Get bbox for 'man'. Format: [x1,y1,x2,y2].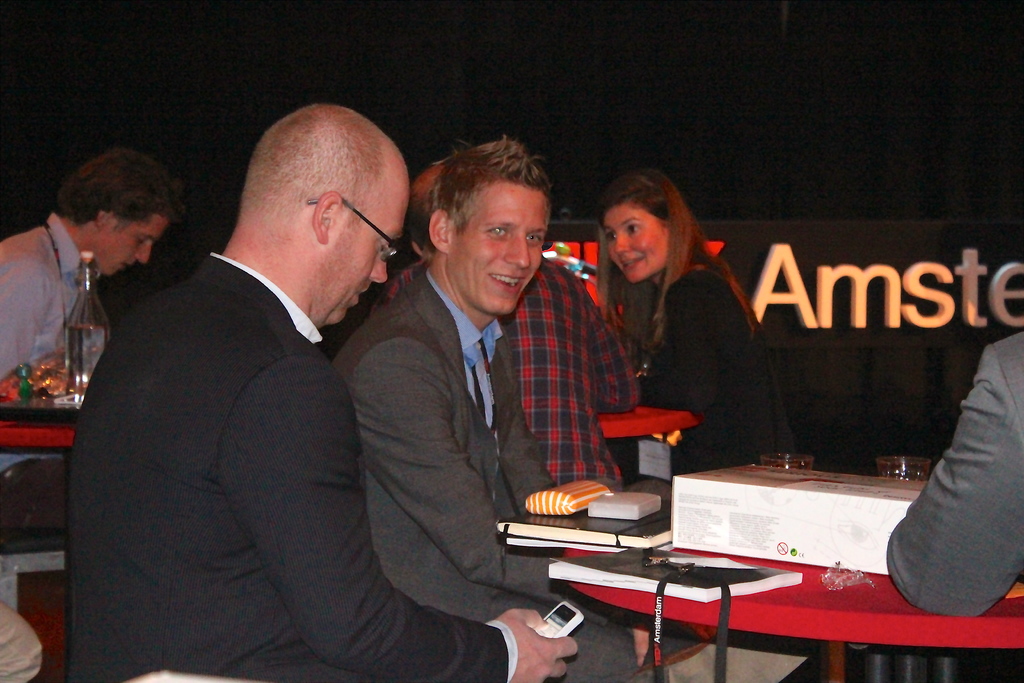
[0,158,157,548].
